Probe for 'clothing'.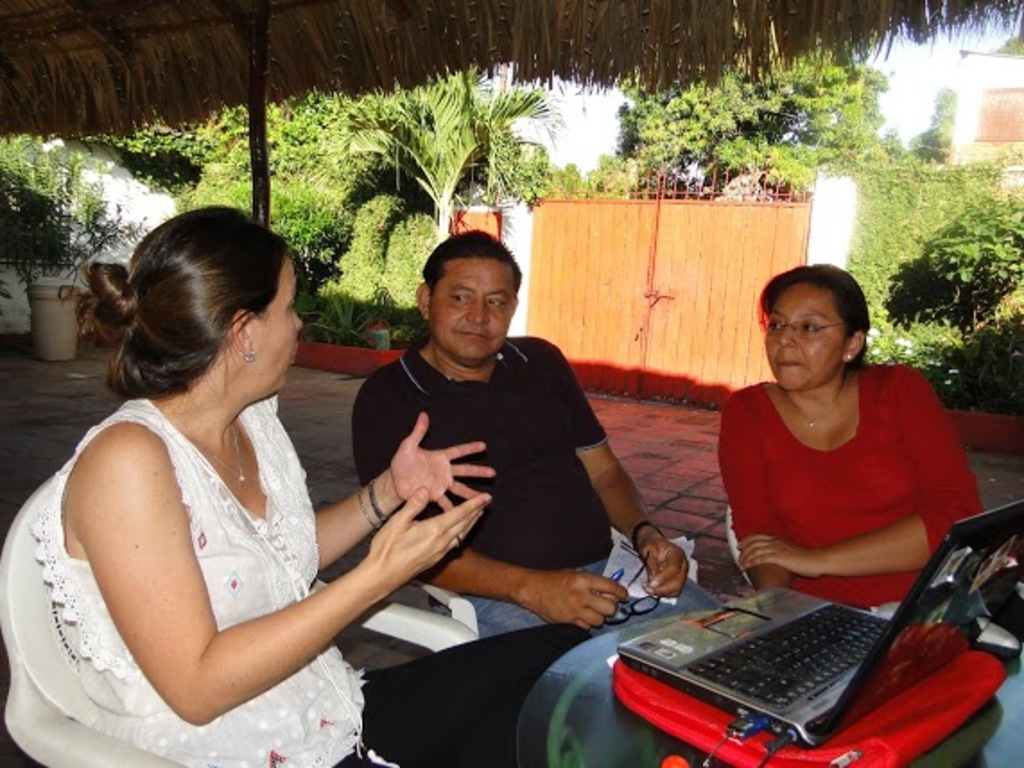
Probe result: l=350, t=336, r=725, b=637.
